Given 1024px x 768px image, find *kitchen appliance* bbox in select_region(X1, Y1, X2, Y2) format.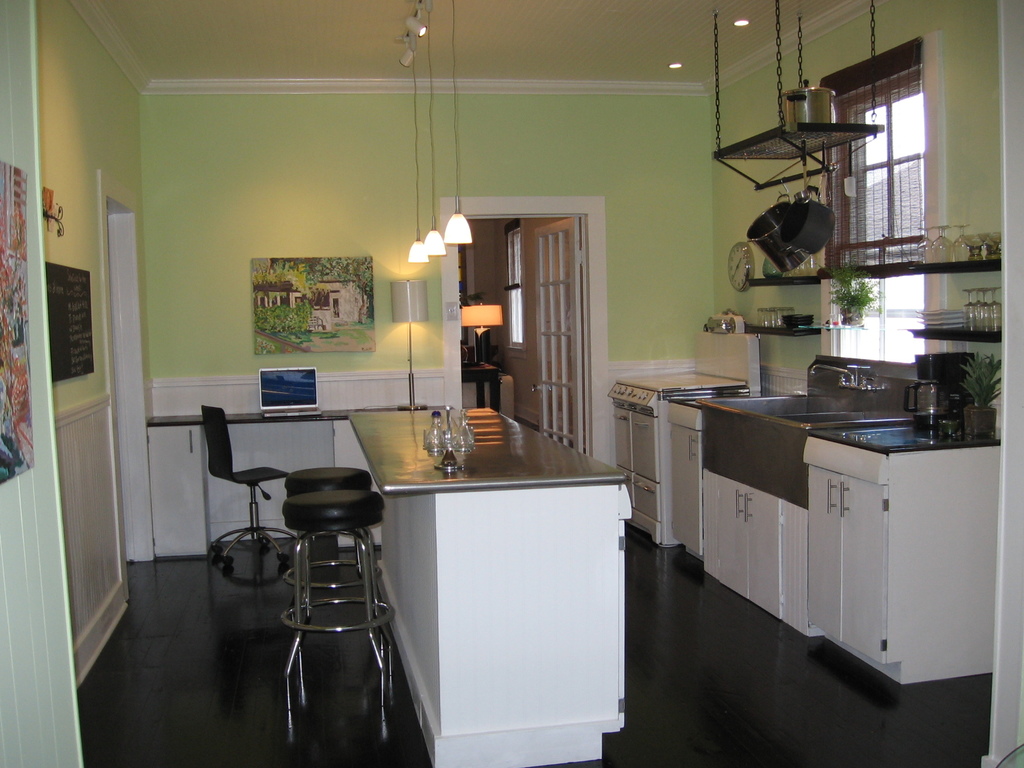
select_region(695, 358, 905, 625).
